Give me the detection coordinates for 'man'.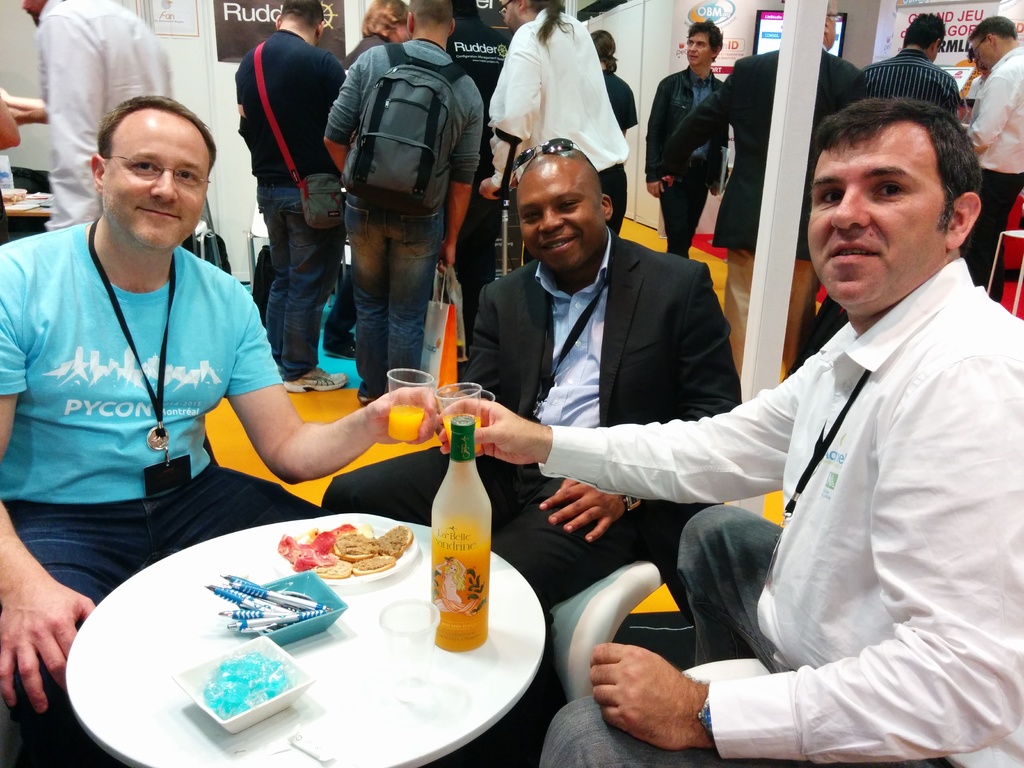
{"left": 647, "top": 18, "right": 732, "bottom": 256}.
